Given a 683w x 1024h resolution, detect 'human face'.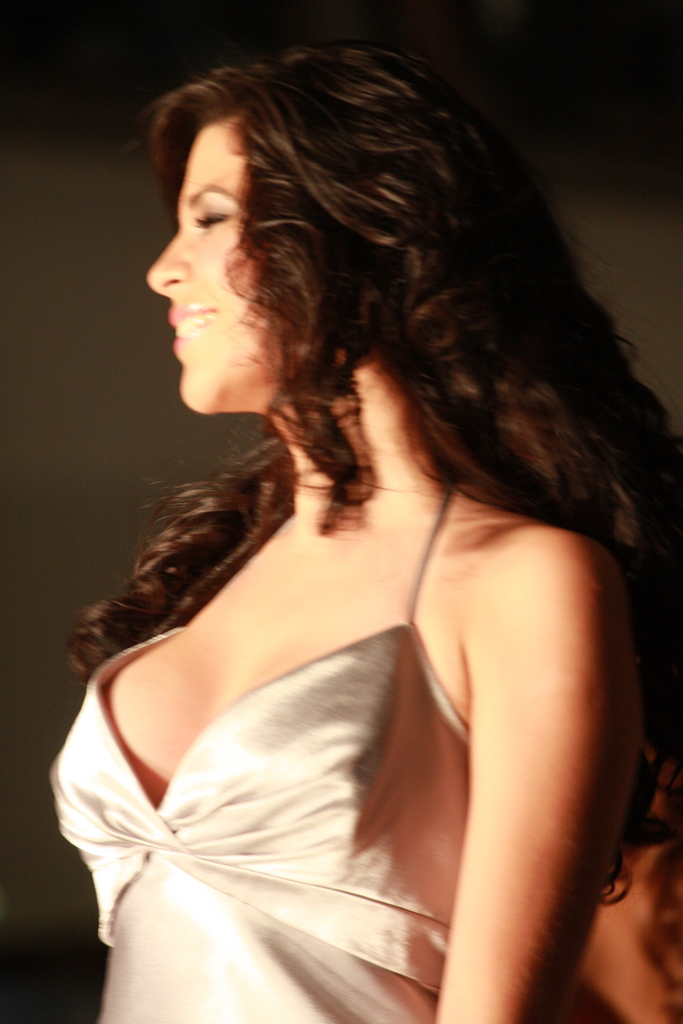
<region>145, 119, 279, 416</region>.
